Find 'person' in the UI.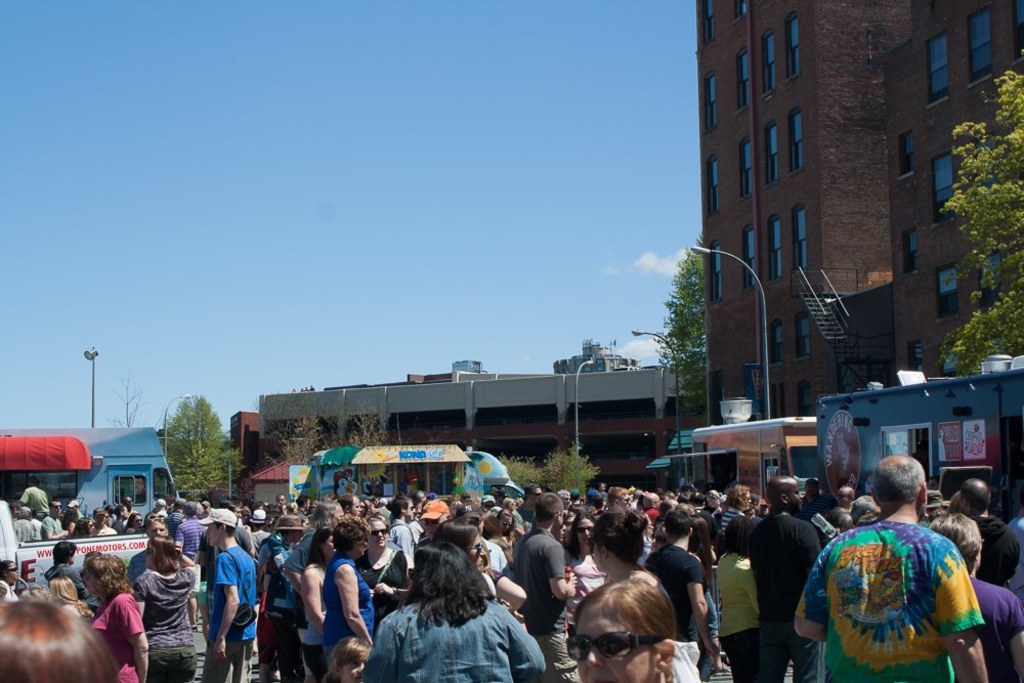
UI element at Rect(0, 600, 120, 682).
